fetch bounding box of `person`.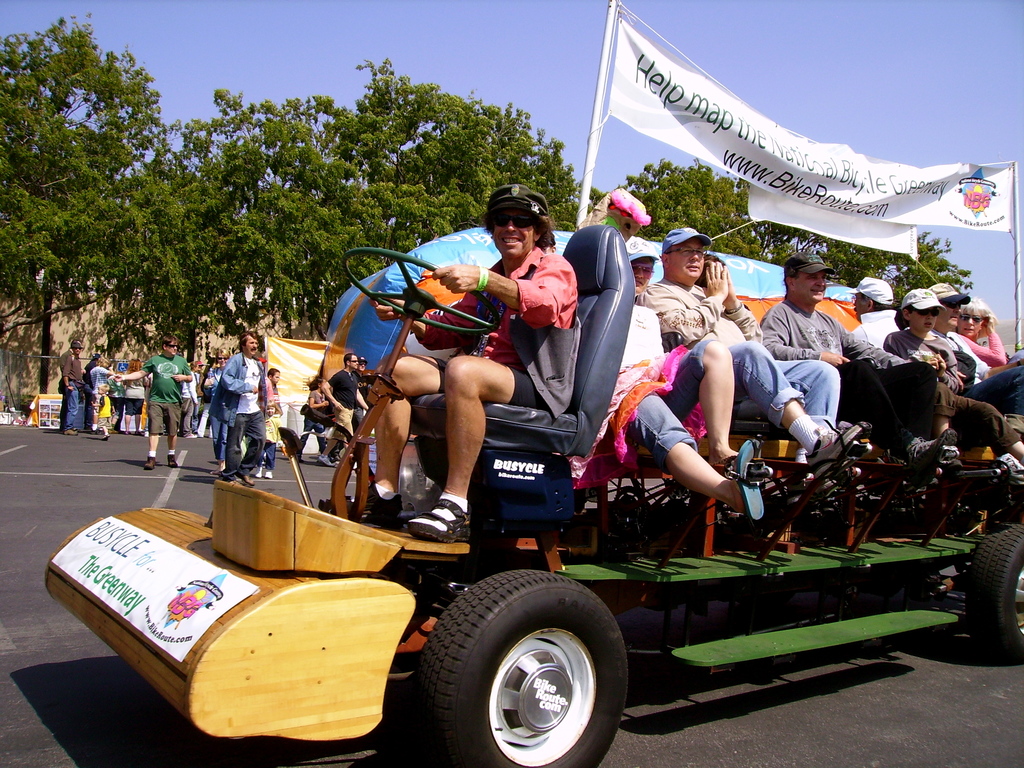
Bbox: <region>326, 356, 370, 467</region>.
